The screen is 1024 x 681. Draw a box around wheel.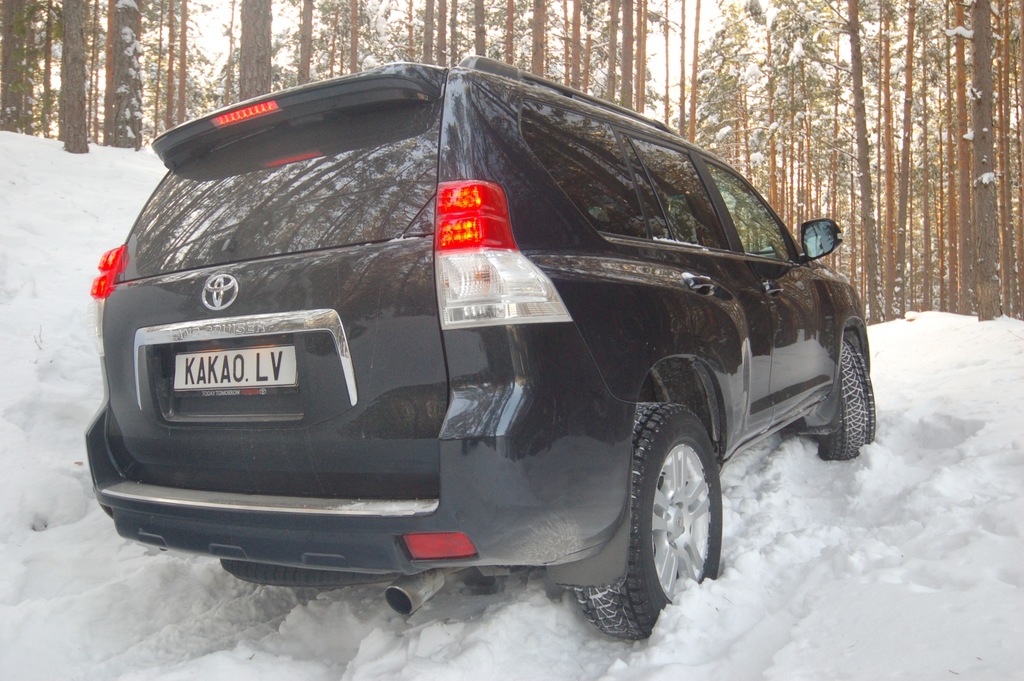
220/561/399/587.
